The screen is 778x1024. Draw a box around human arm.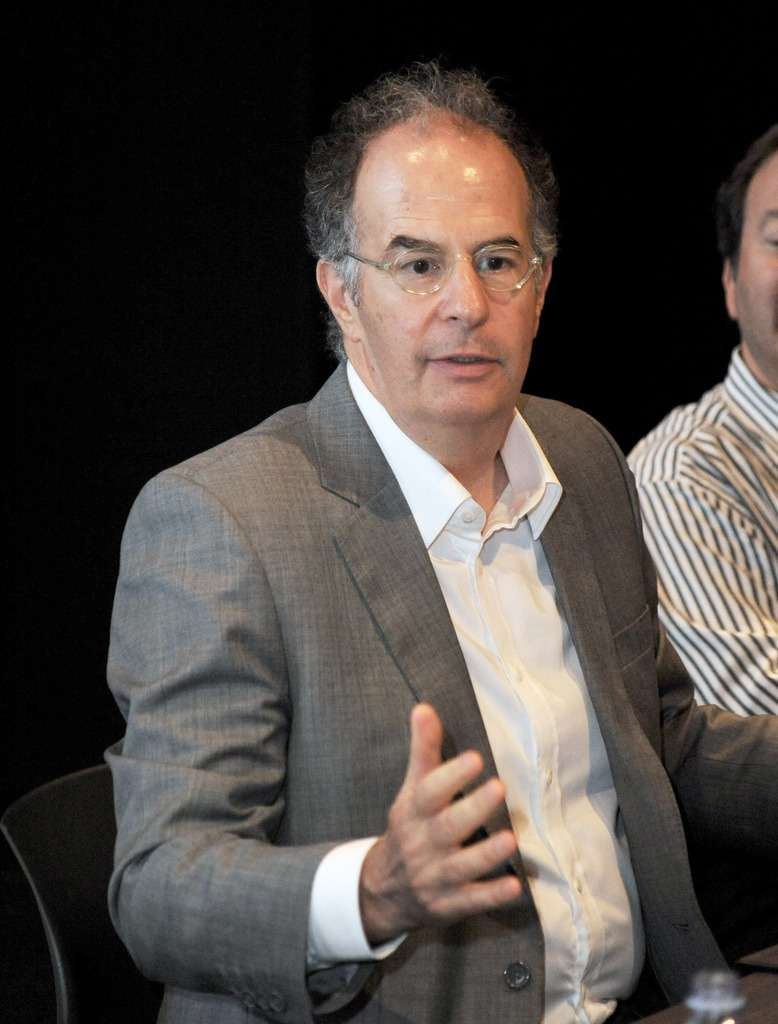
select_region(620, 423, 774, 904).
